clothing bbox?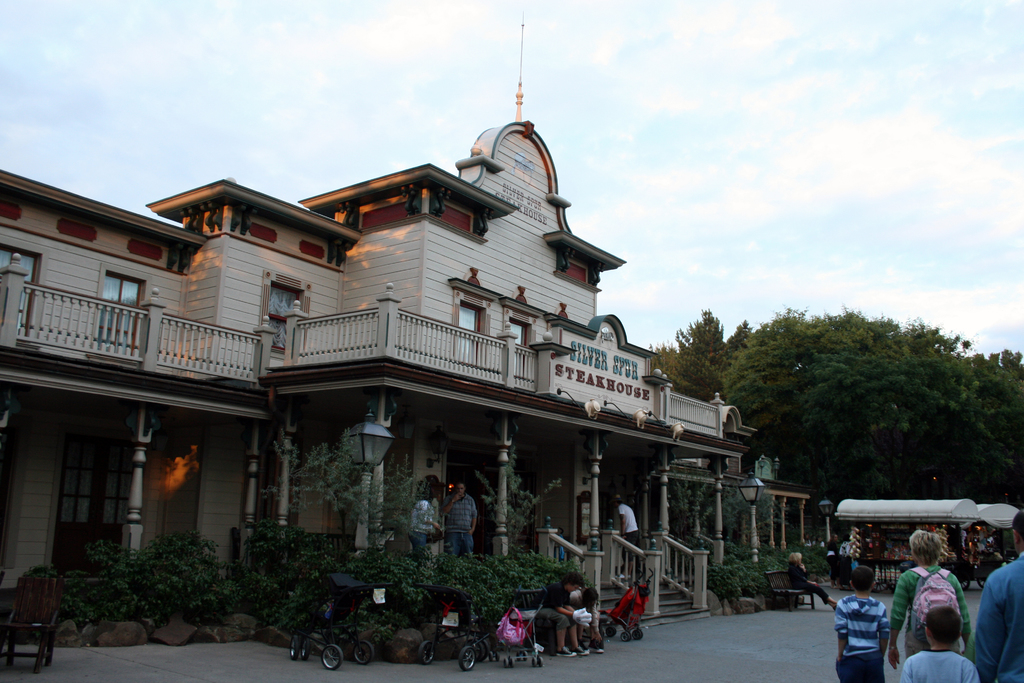
x1=803, y1=537, x2=812, y2=547
